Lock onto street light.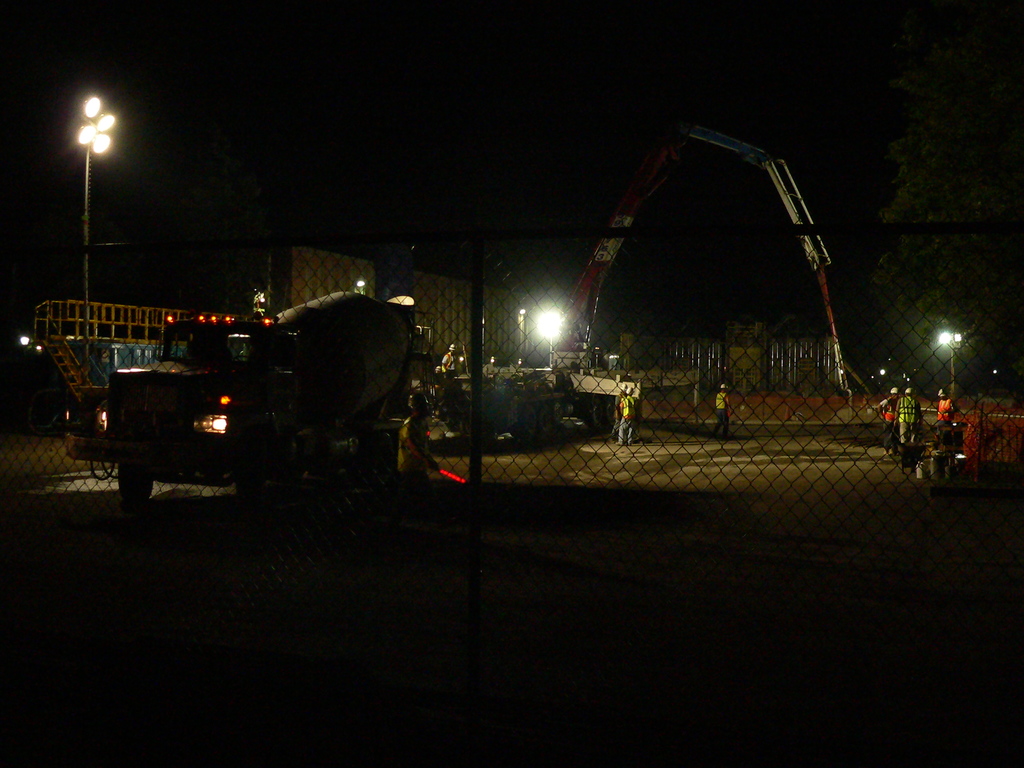
Locked: (x1=535, y1=303, x2=577, y2=373).
